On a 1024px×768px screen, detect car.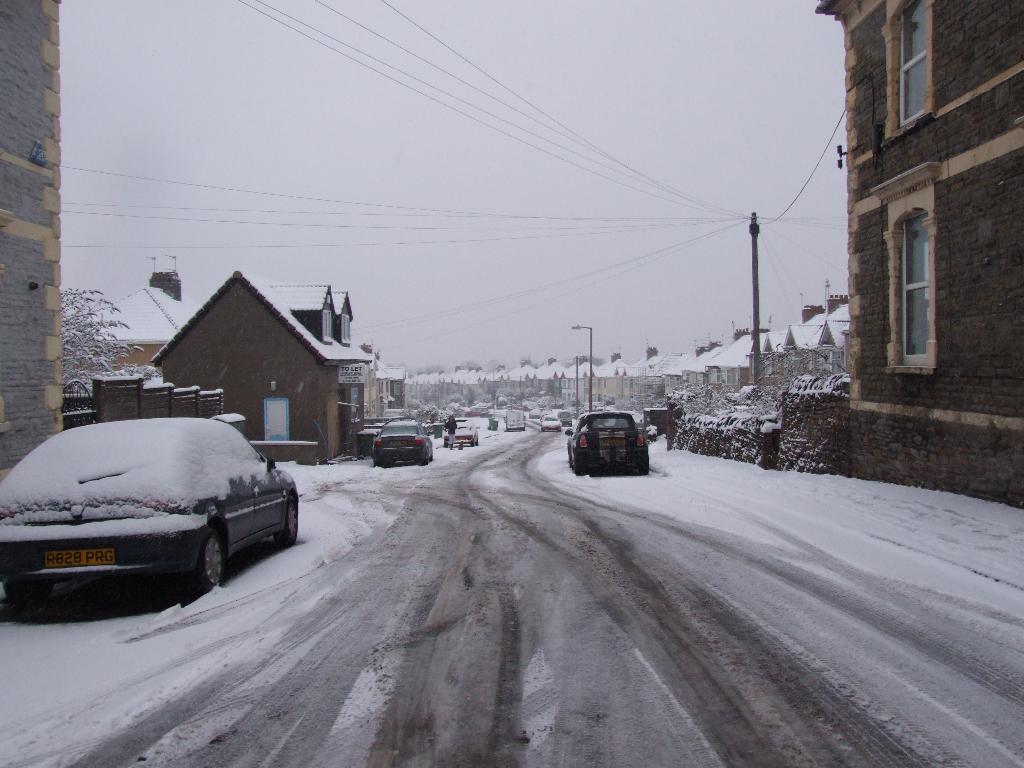
rect(442, 418, 477, 445).
